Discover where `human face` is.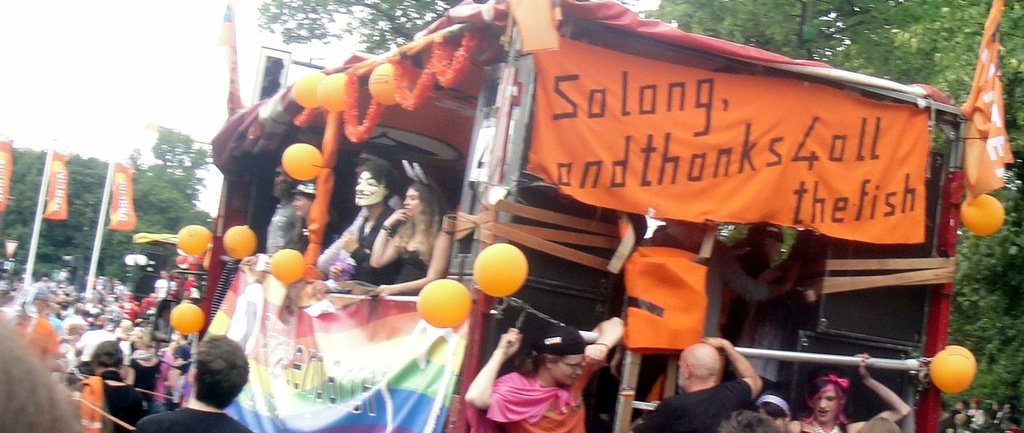
Discovered at box=[553, 349, 583, 386].
